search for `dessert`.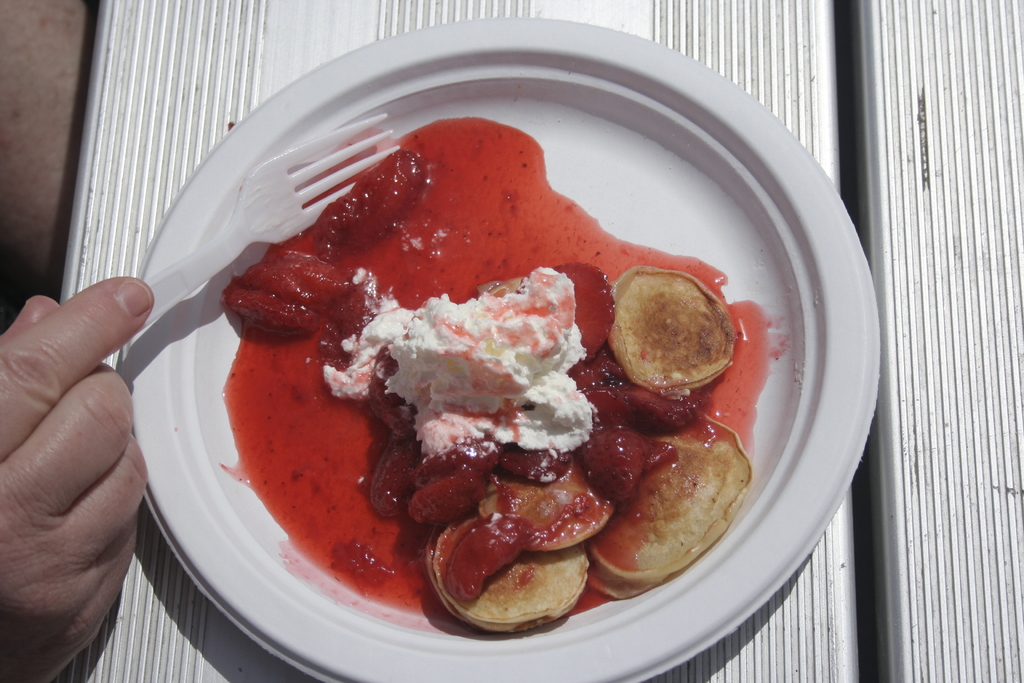
Found at select_region(435, 516, 589, 634).
